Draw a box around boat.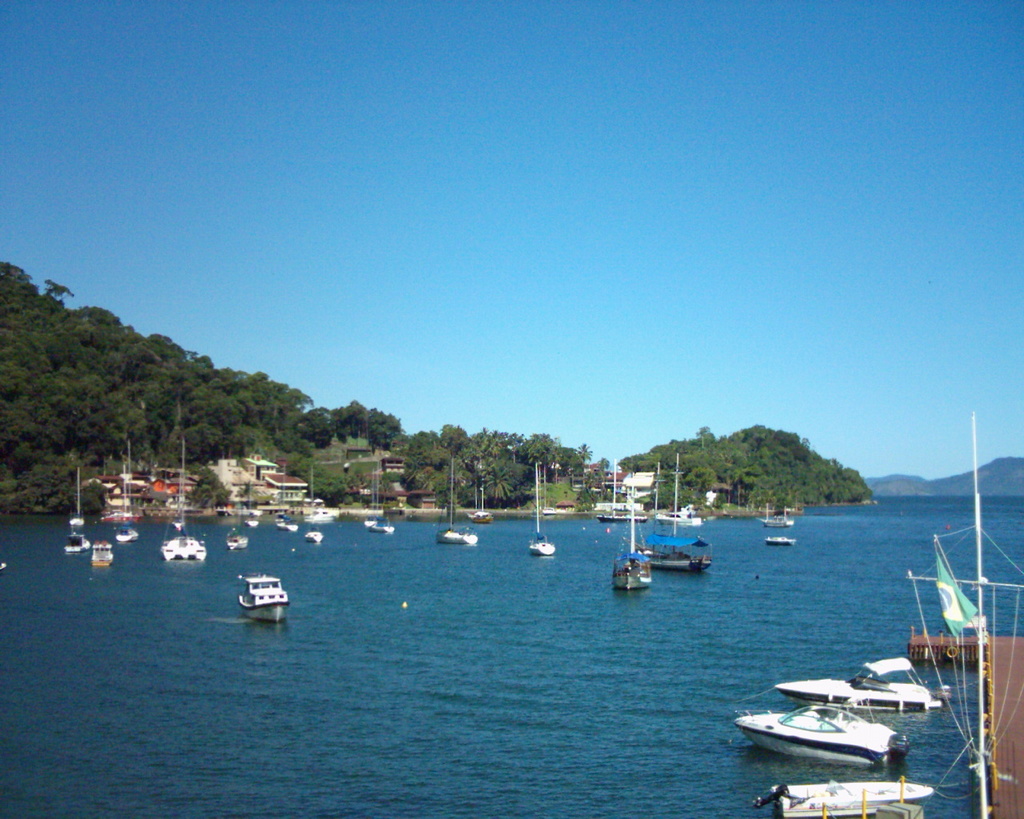
select_region(542, 507, 553, 514).
